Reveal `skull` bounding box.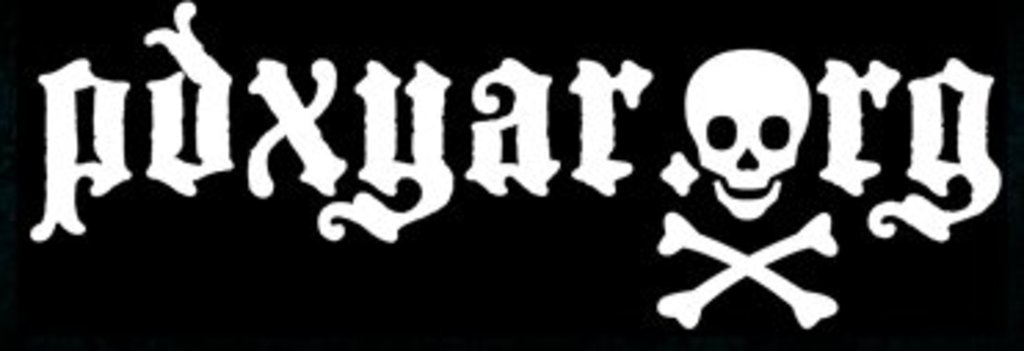
Revealed: 685, 41, 811, 221.
